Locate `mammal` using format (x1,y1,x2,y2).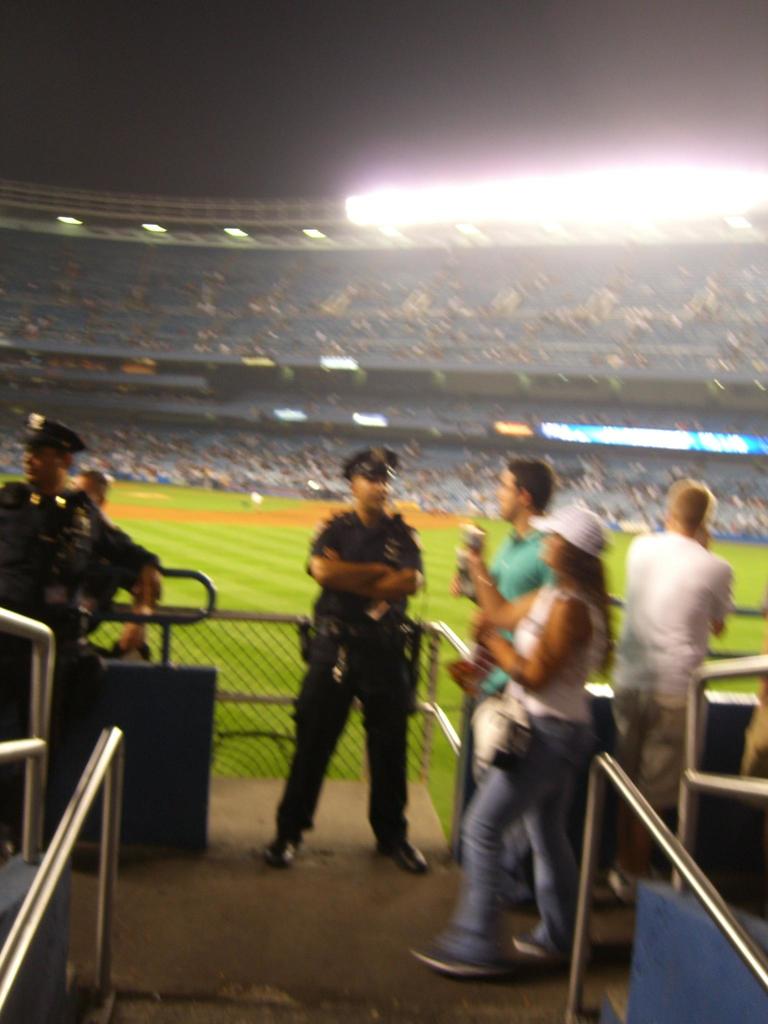
(266,443,432,875).
